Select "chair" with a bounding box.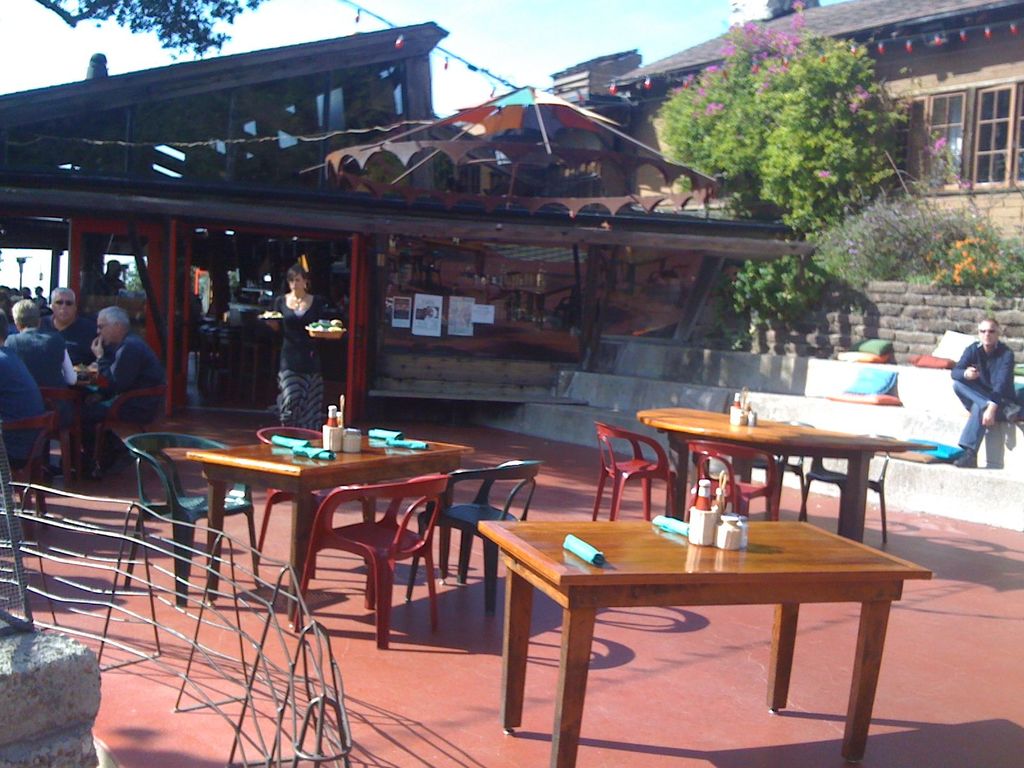
x1=91 y1=384 x2=170 y2=476.
